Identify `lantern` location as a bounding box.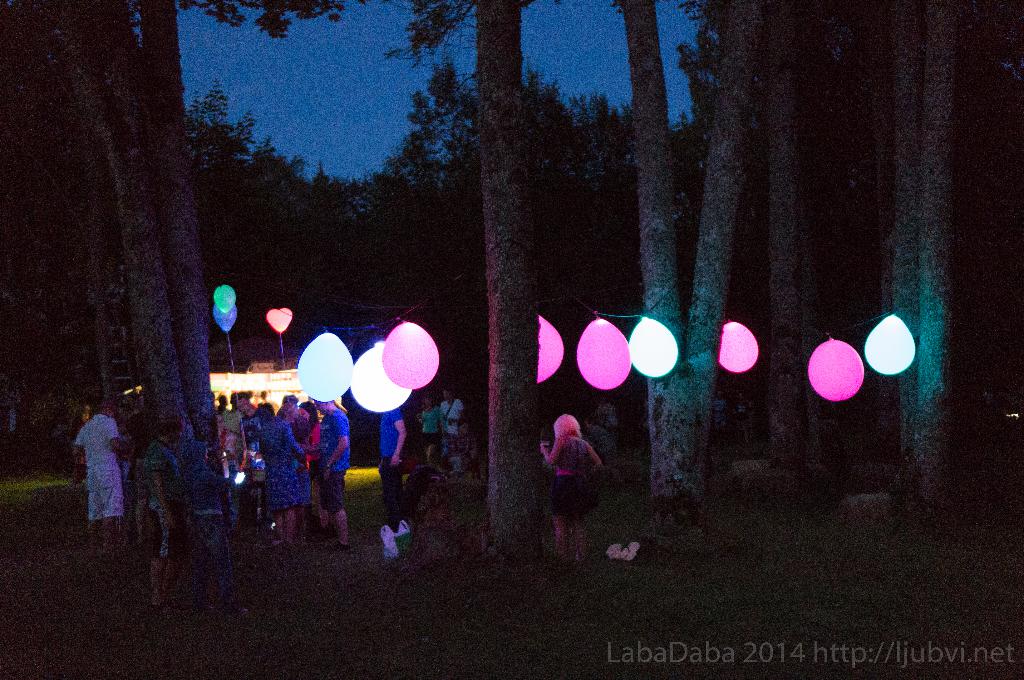
bbox(808, 338, 866, 402).
